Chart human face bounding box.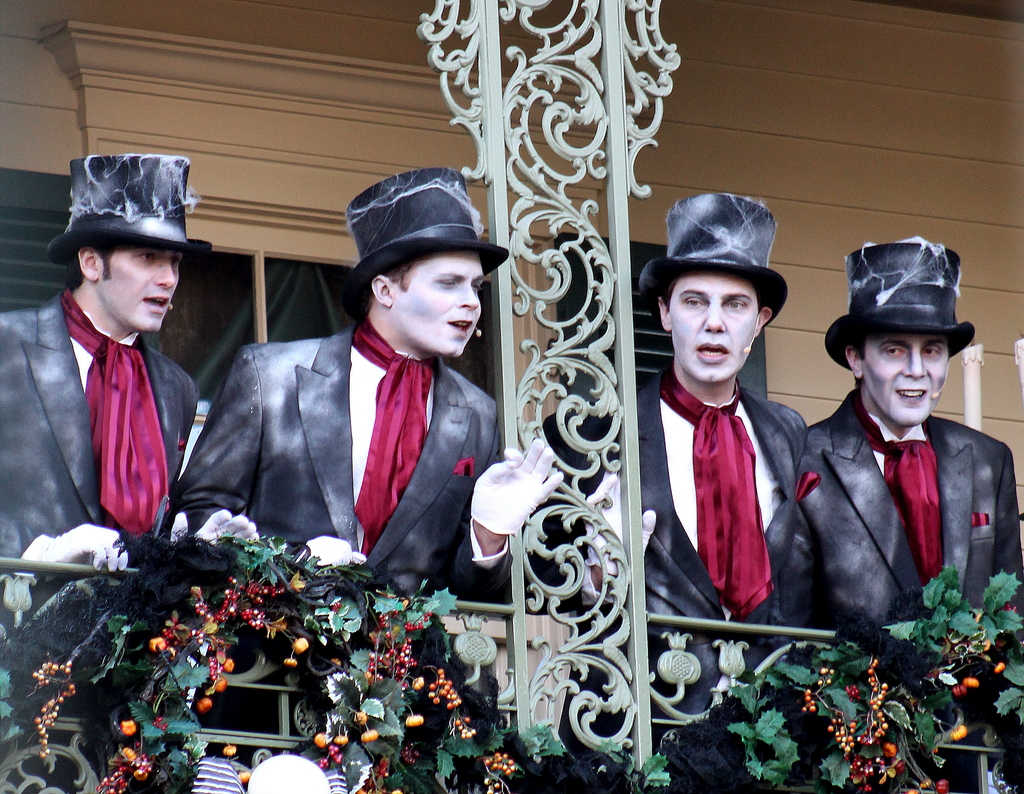
Charted: (93,232,185,335).
